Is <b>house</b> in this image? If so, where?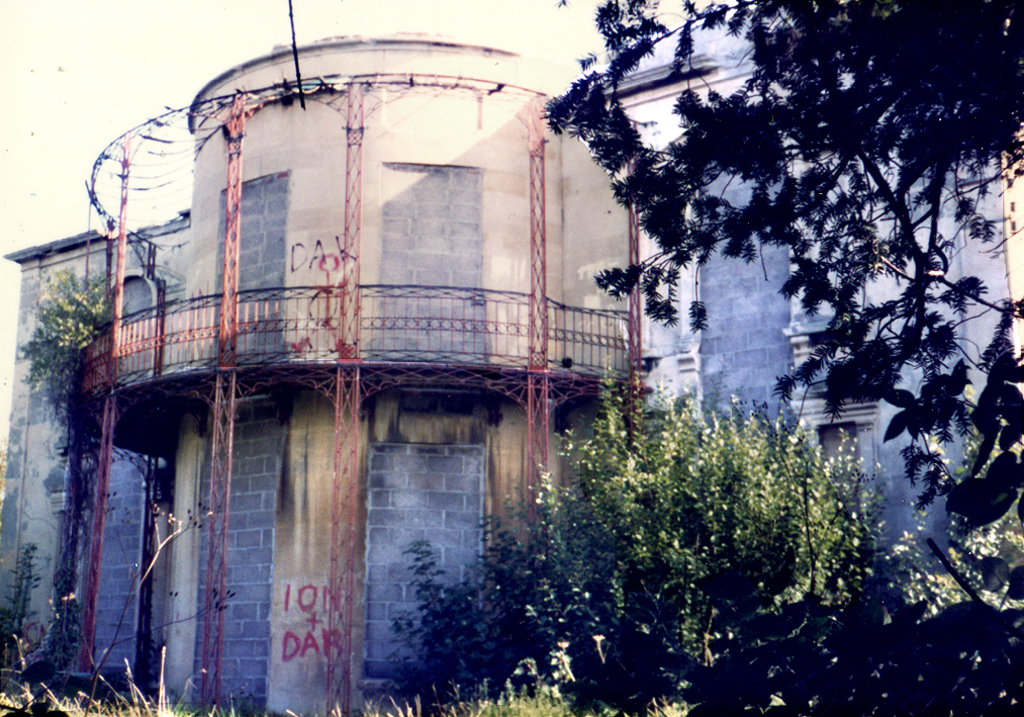
Yes, at select_region(616, 31, 1023, 612).
